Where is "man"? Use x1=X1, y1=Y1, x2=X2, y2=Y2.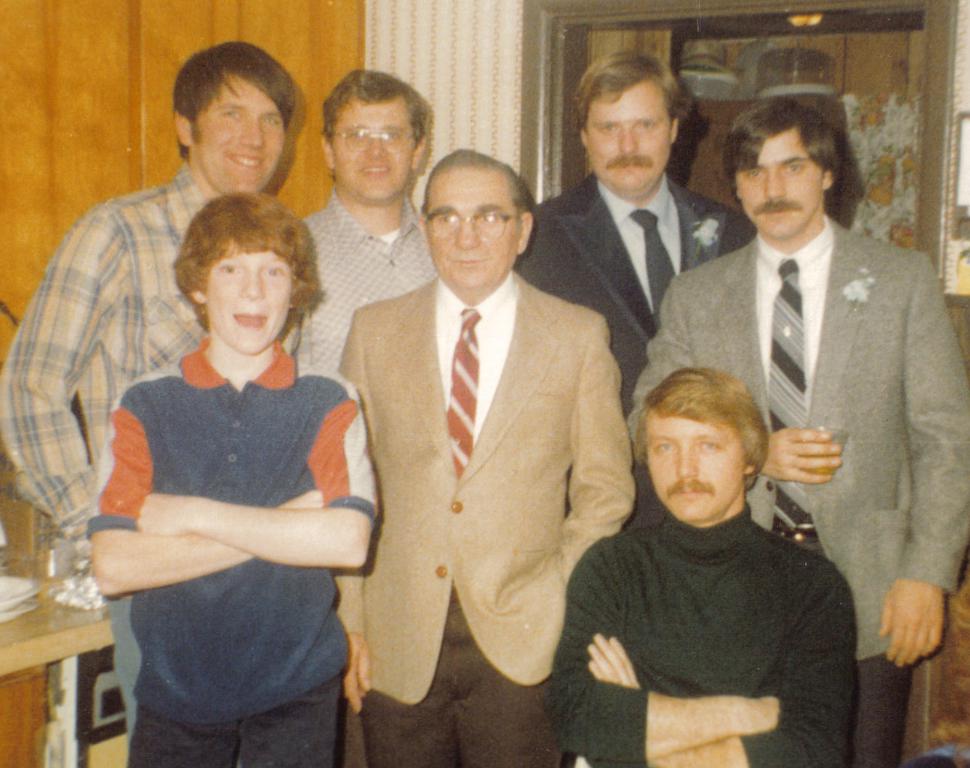
x1=275, y1=72, x2=432, y2=767.
